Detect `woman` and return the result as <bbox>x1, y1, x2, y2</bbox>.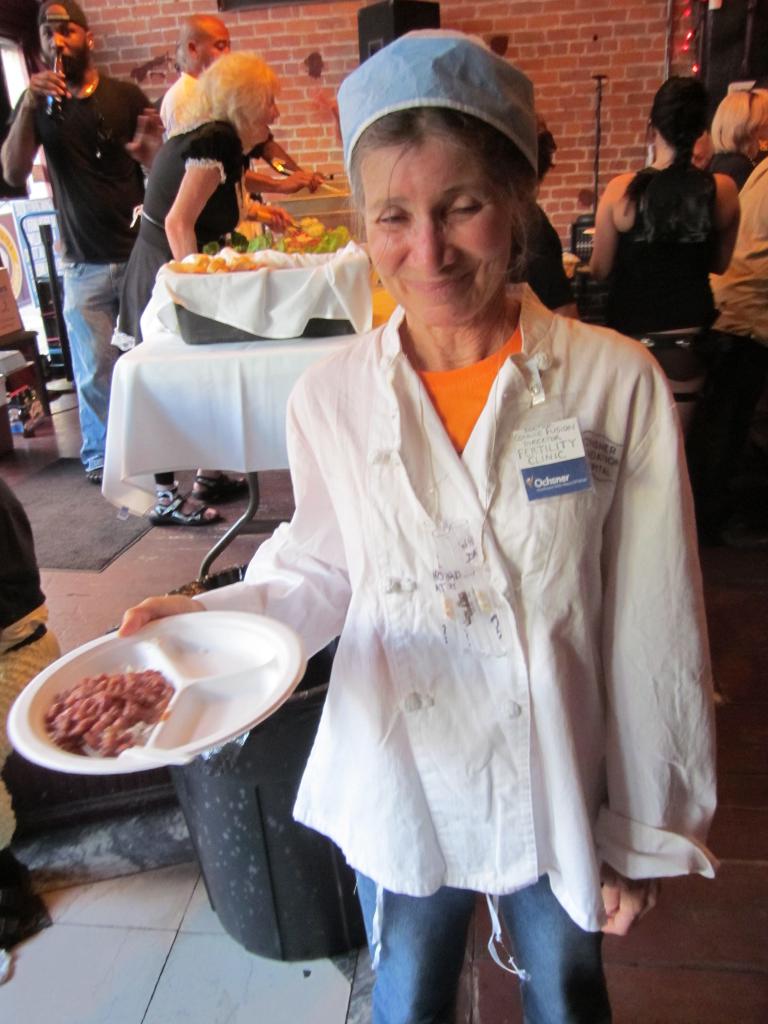
<bbox>581, 74, 744, 436</bbox>.
